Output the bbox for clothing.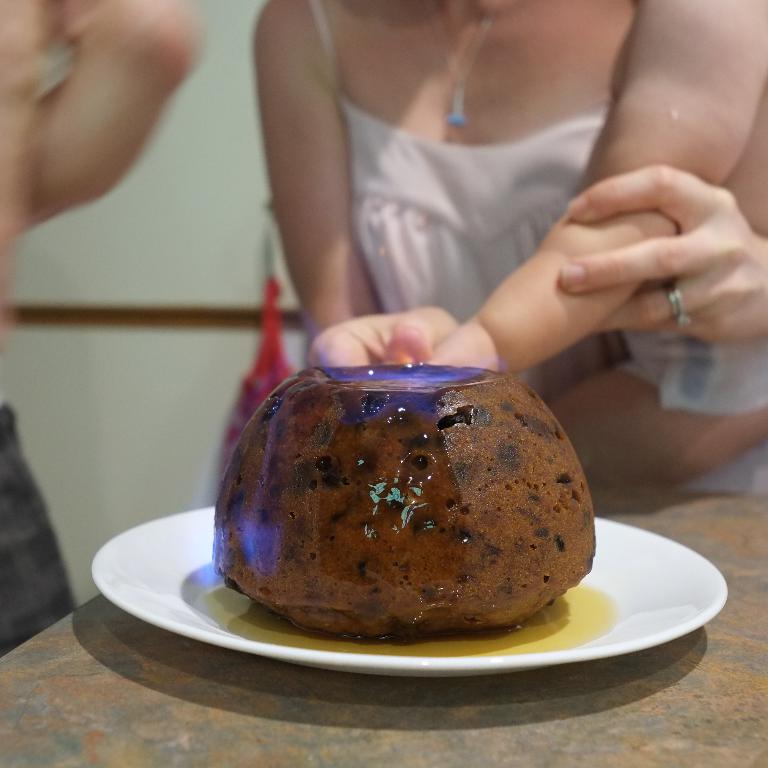
bbox=[245, 37, 724, 391].
